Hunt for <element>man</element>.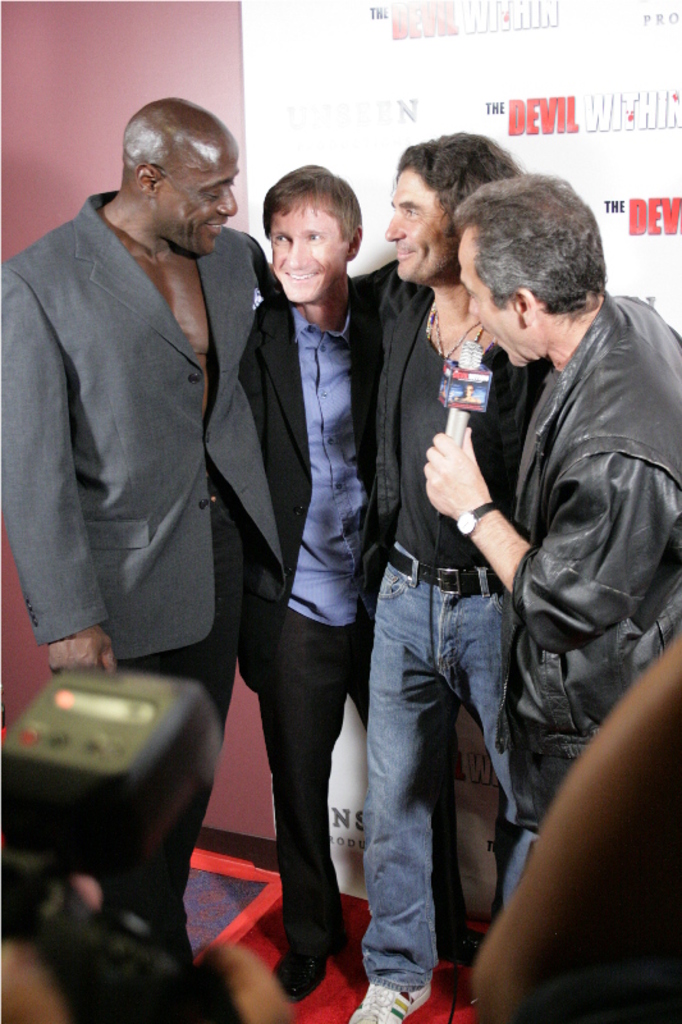
Hunted down at region(416, 156, 681, 913).
